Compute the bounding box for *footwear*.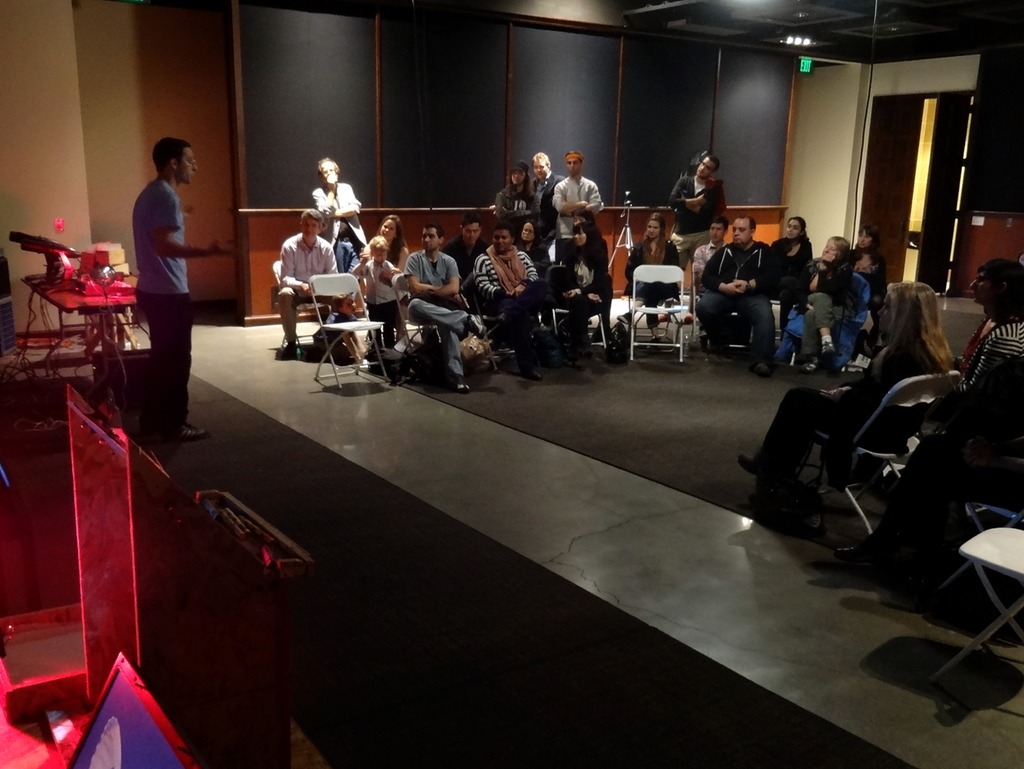
(451,381,469,393).
